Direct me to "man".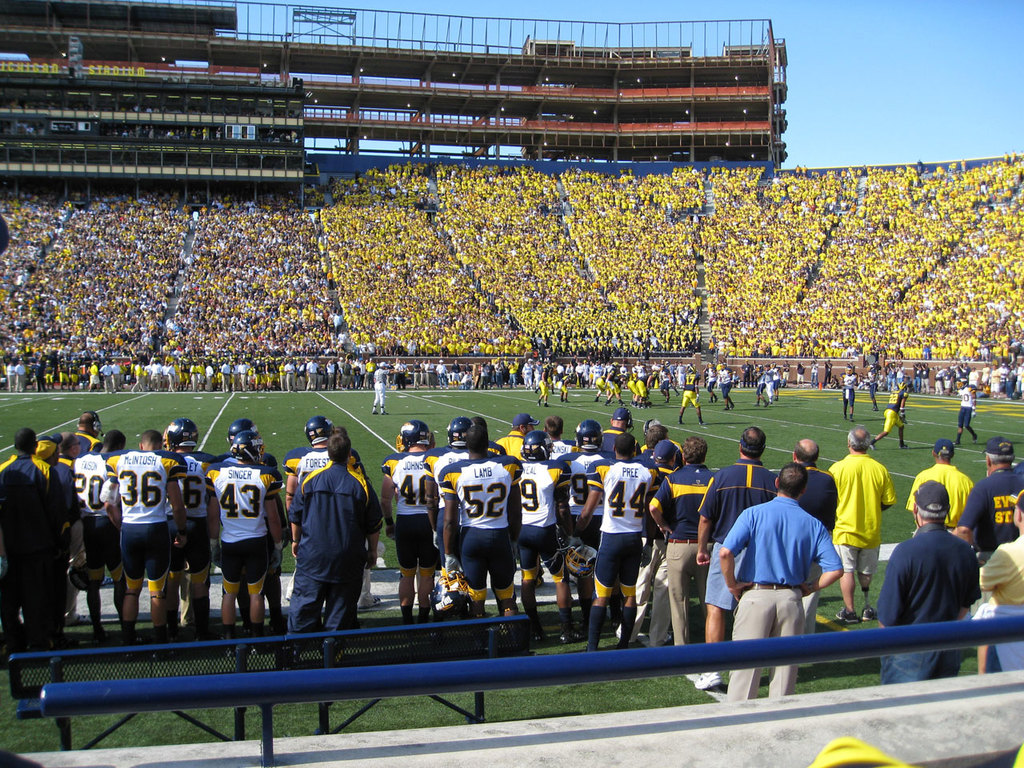
Direction: [216,417,280,634].
